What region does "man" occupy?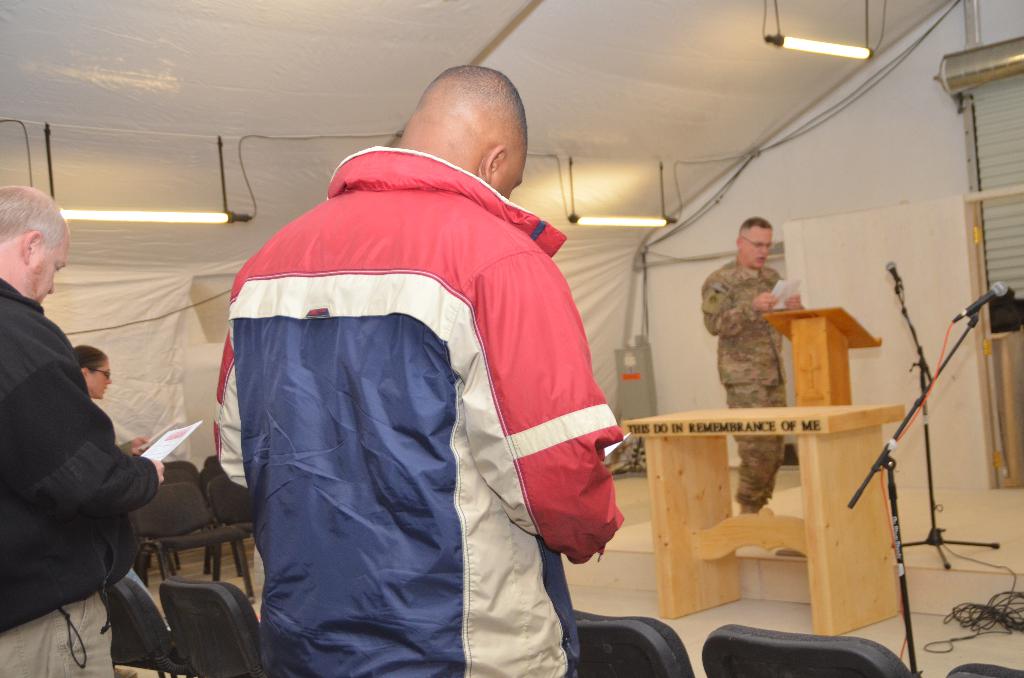
l=700, t=209, r=798, b=513.
